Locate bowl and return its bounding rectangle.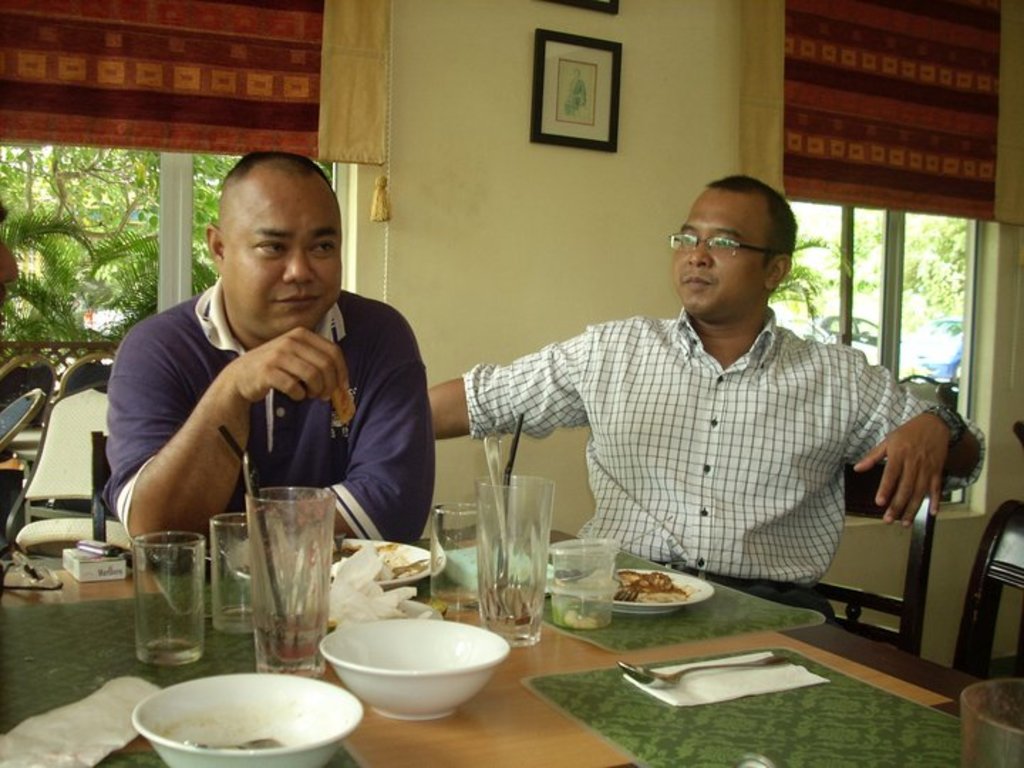
135,671,360,767.
